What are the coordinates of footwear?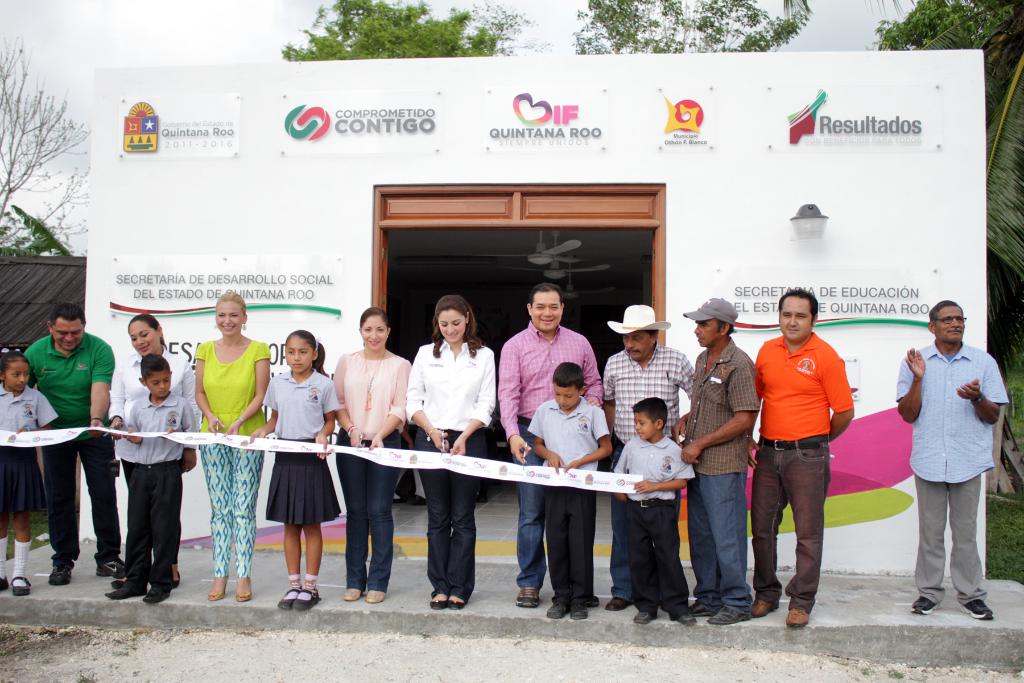
select_region(753, 599, 776, 618).
